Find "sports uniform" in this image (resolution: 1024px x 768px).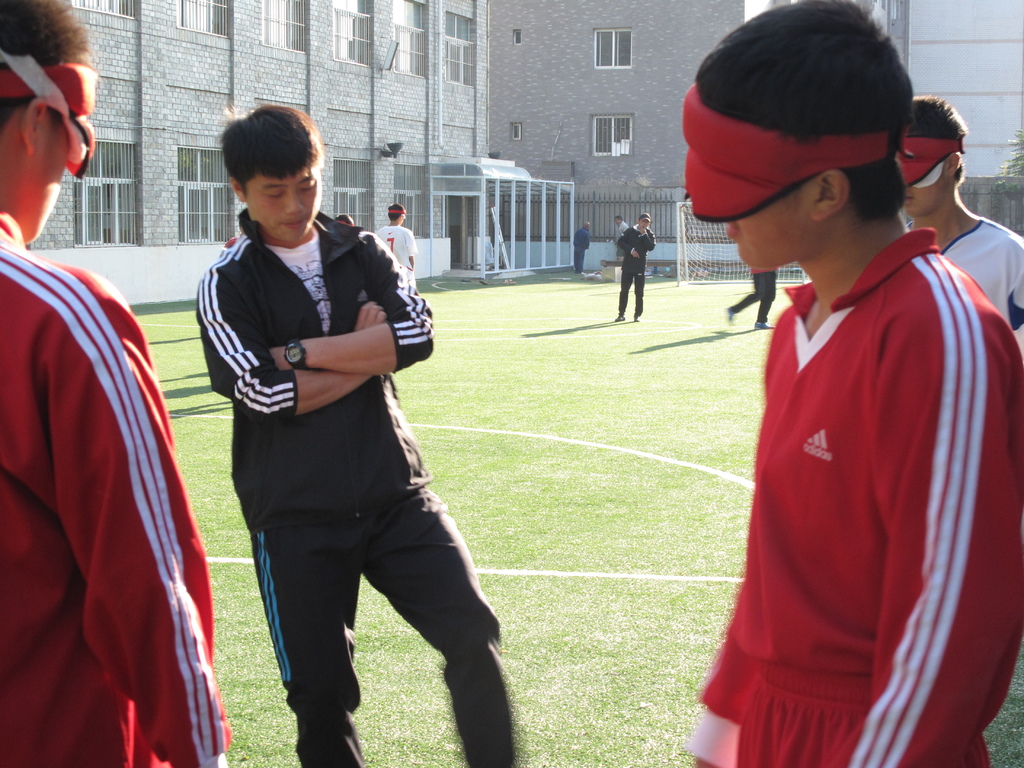
box(686, 231, 1023, 767).
